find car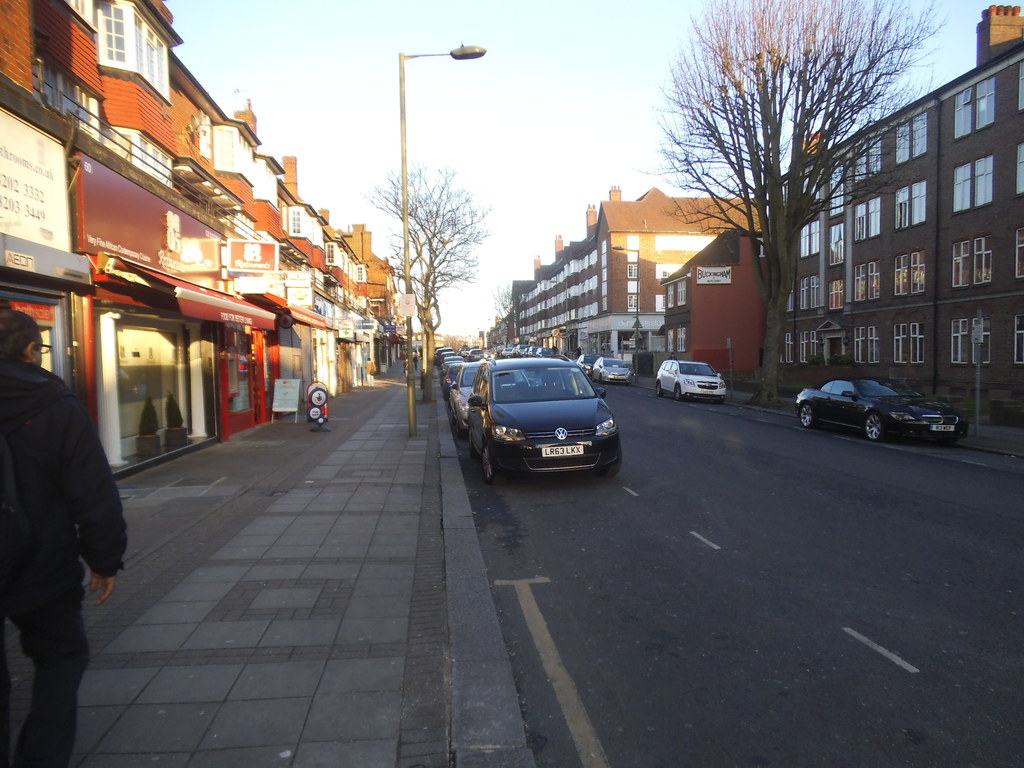
<bbox>658, 358, 726, 394</bbox>
